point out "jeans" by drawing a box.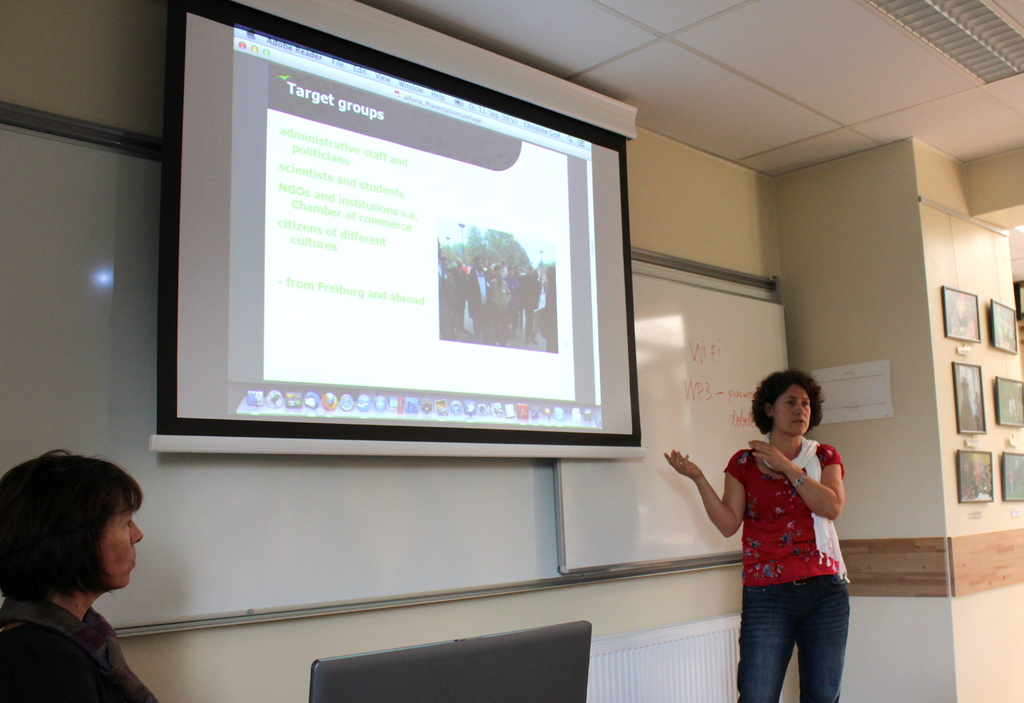
crop(749, 592, 860, 697).
